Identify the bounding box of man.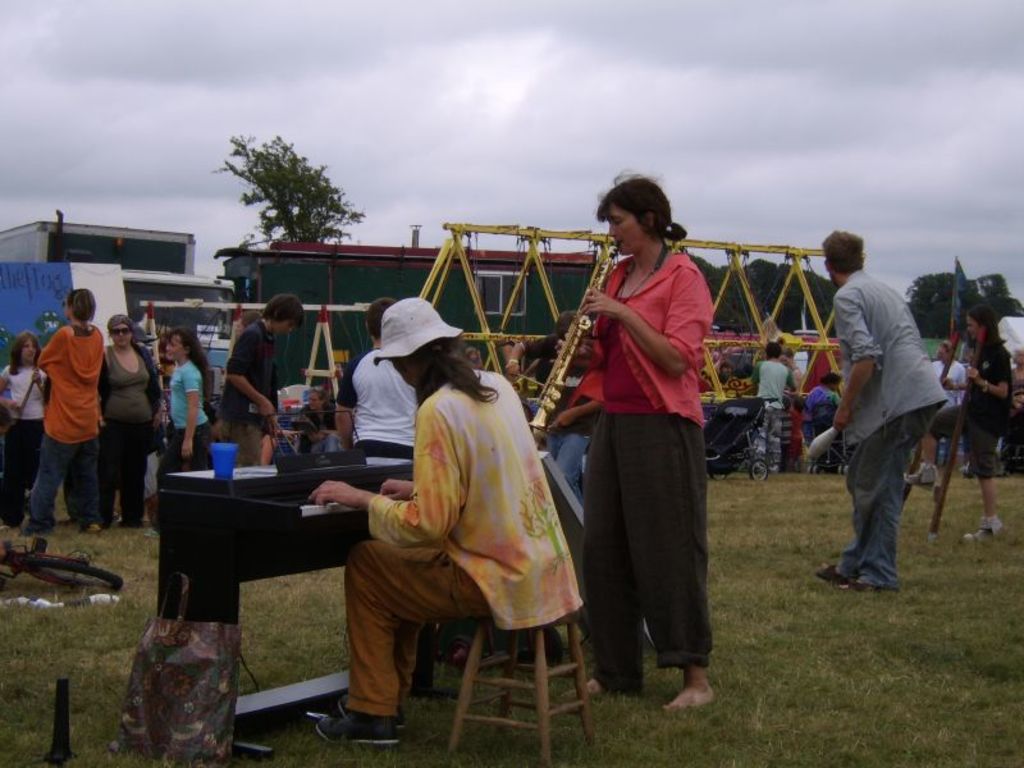
x1=823 y1=241 x2=955 y2=608.
